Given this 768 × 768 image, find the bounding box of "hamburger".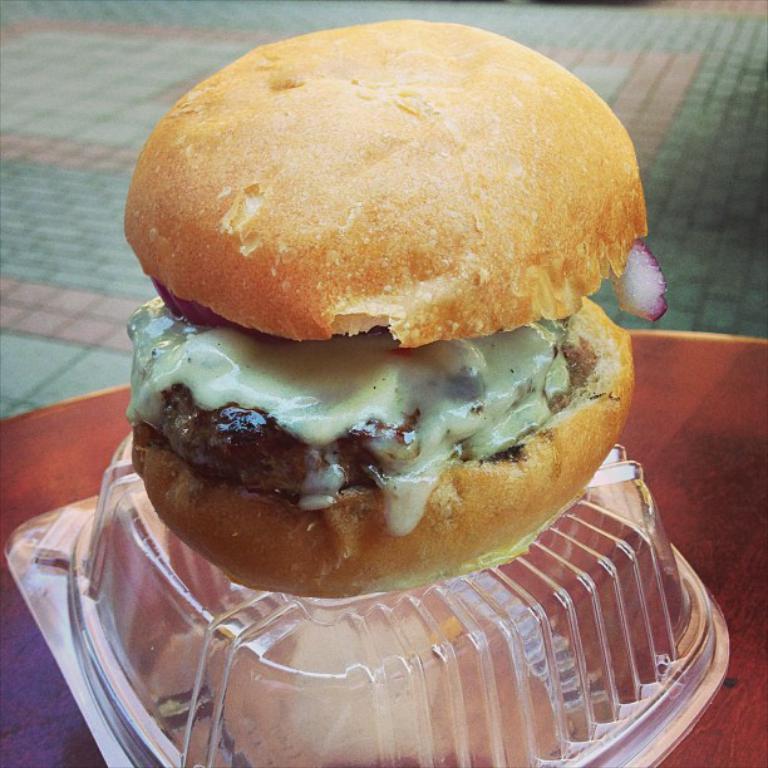
x1=119 y1=16 x2=664 y2=592.
